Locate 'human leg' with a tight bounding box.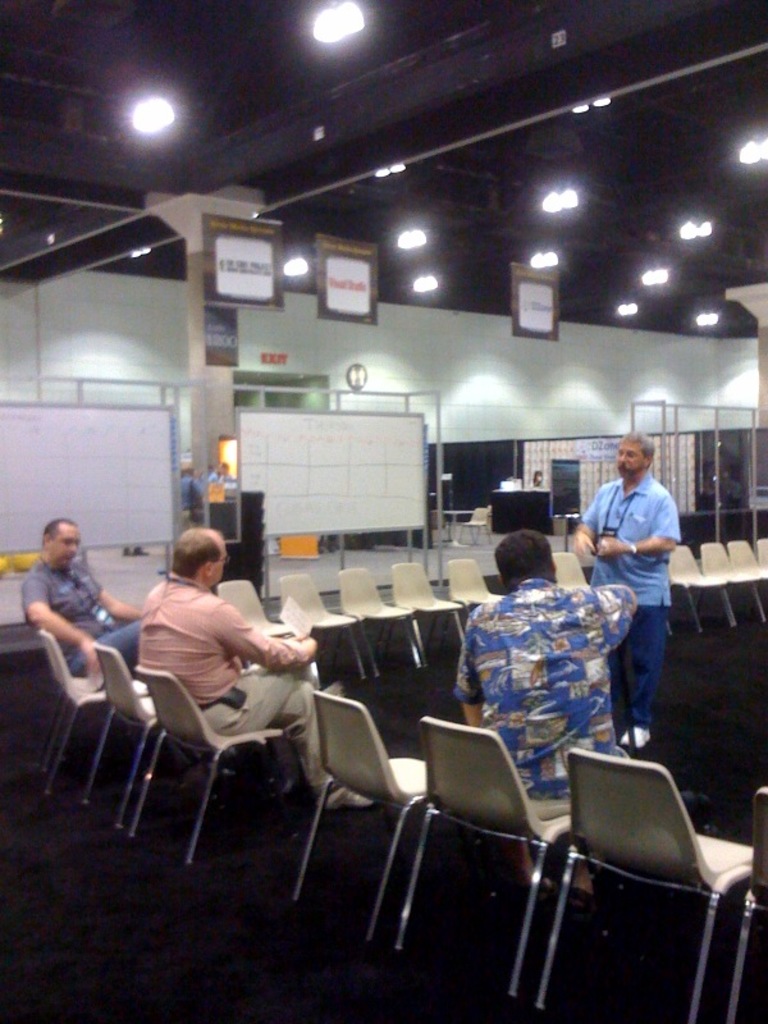
box=[74, 618, 141, 677].
